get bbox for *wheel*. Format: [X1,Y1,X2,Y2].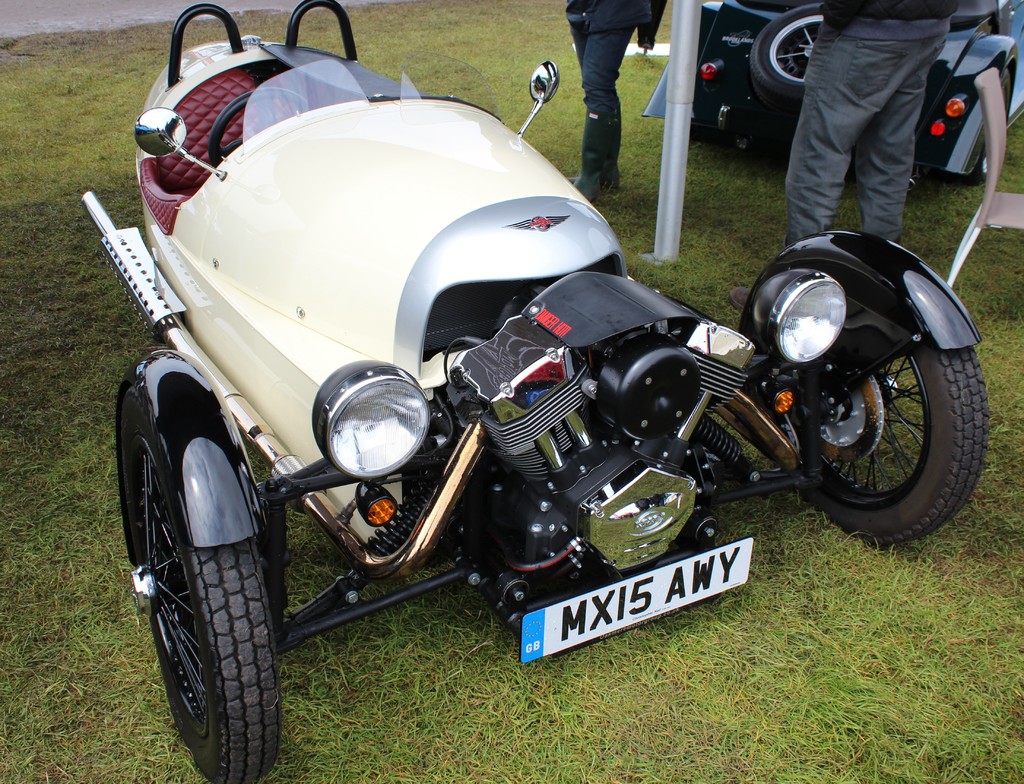
[745,4,829,122].
